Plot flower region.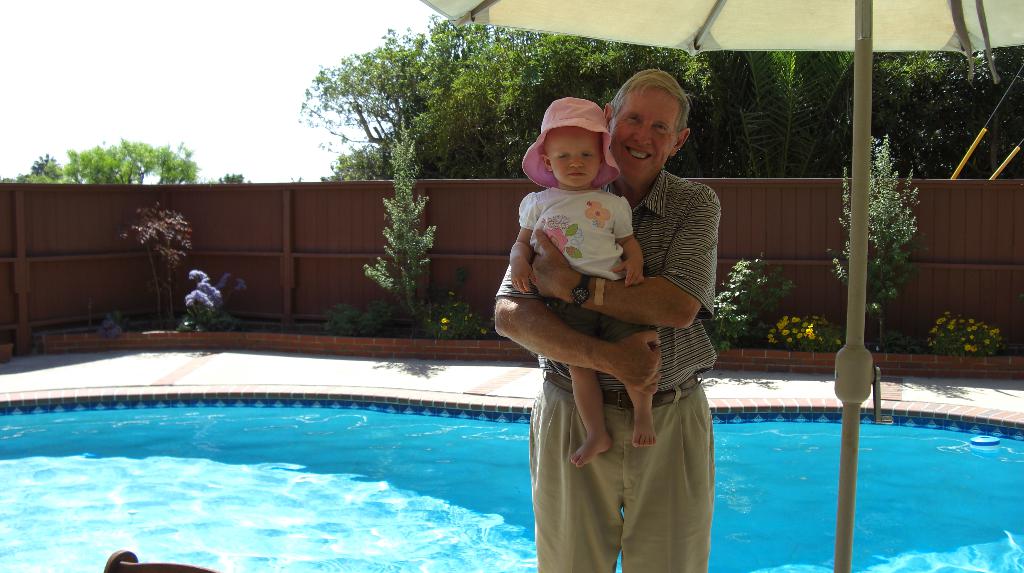
Plotted at 781,330,788,338.
